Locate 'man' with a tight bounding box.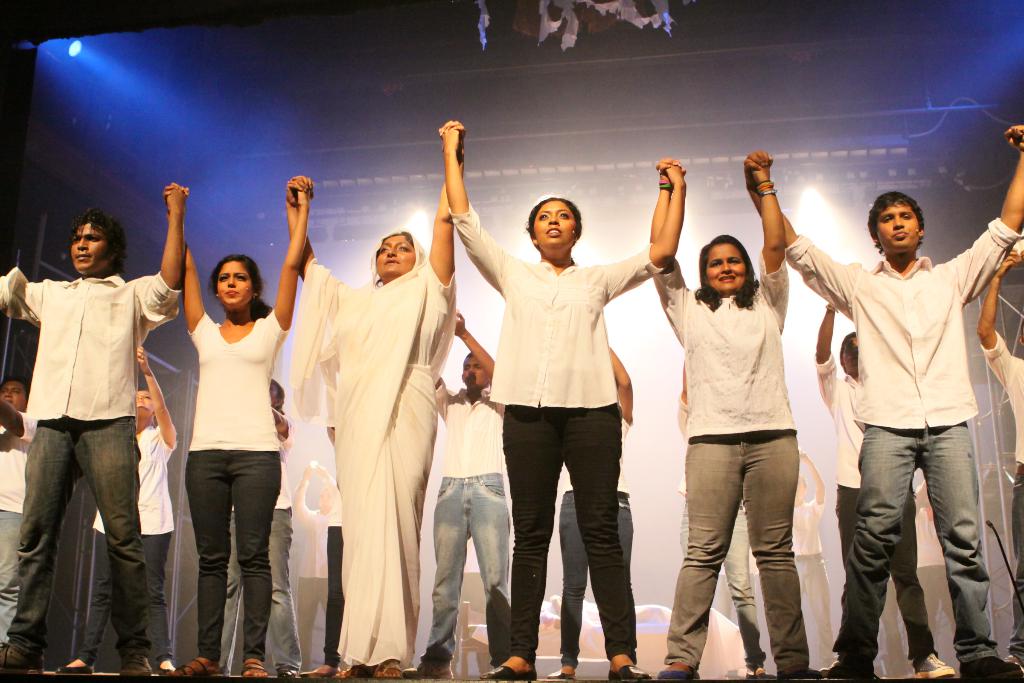
{"left": 745, "top": 124, "right": 1023, "bottom": 682}.
